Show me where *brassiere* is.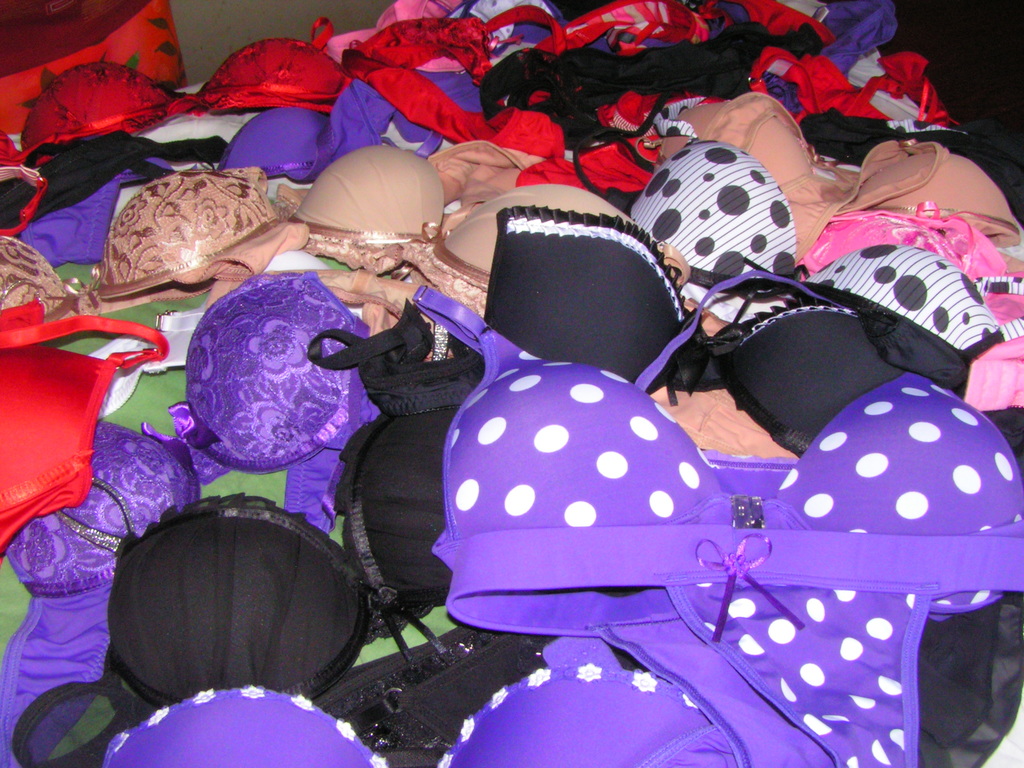
*brassiere* is at 410 266 1020 618.
